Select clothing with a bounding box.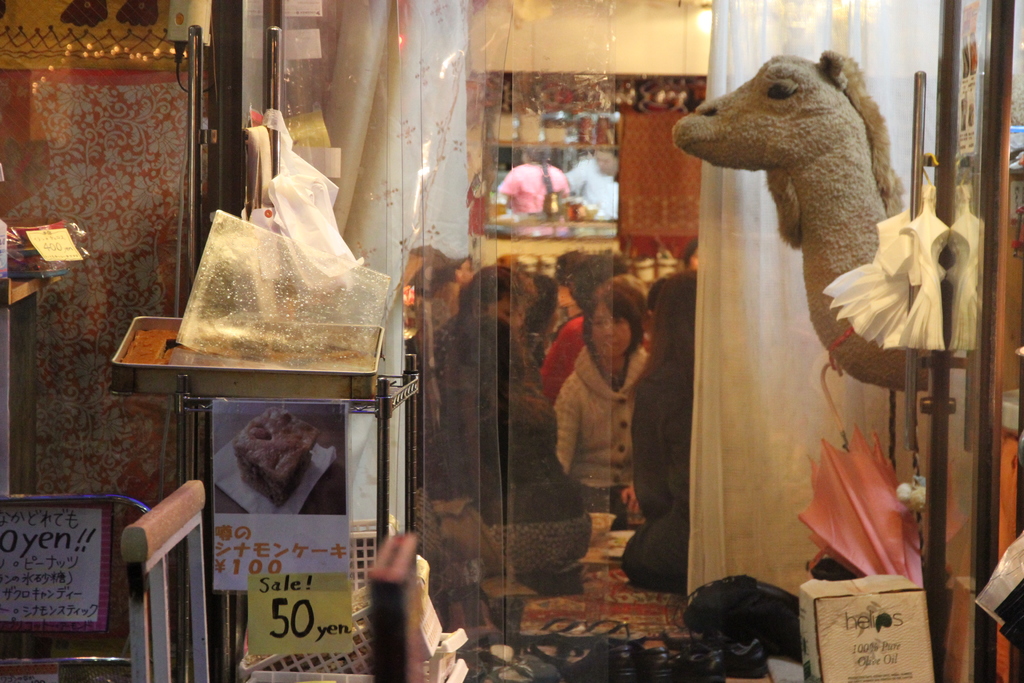
[486,422,582,577].
